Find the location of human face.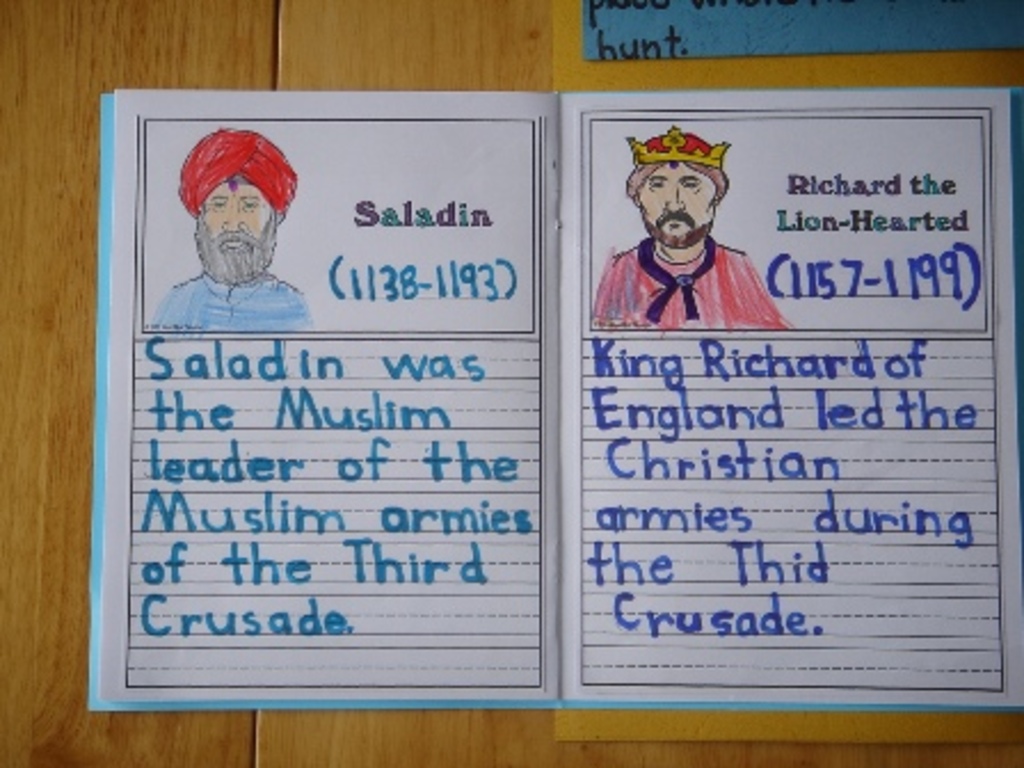
Location: (left=635, top=162, right=720, bottom=242).
